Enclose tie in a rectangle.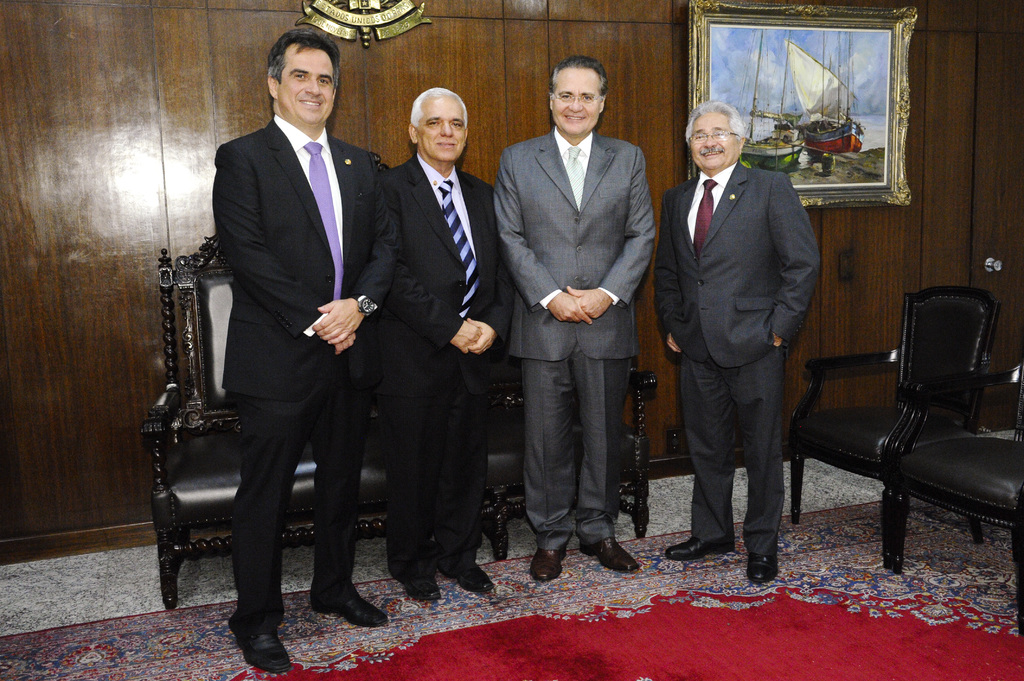
(x1=300, y1=140, x2=344, y2=303).
